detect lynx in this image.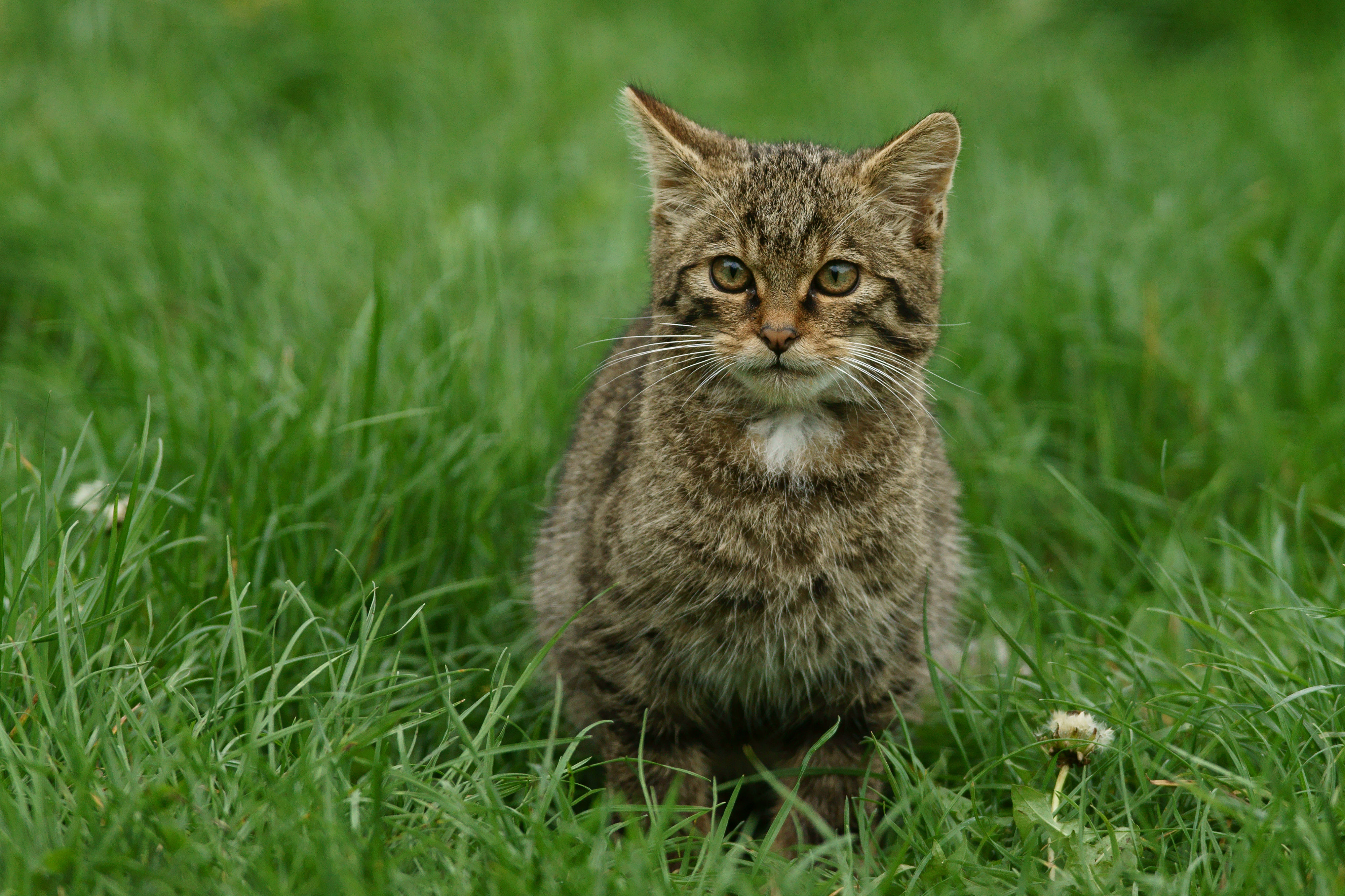
Detection: [x1=169, y1=27, x2=326, y2=290].
